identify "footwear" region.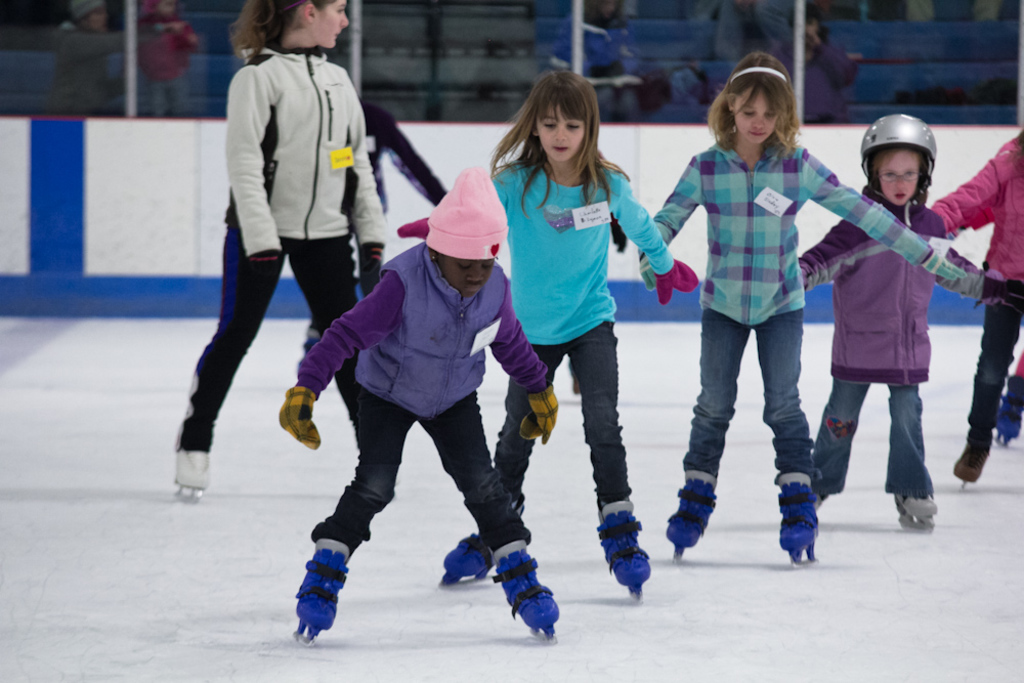
Region: locate(992, 374, 1023, 442).
